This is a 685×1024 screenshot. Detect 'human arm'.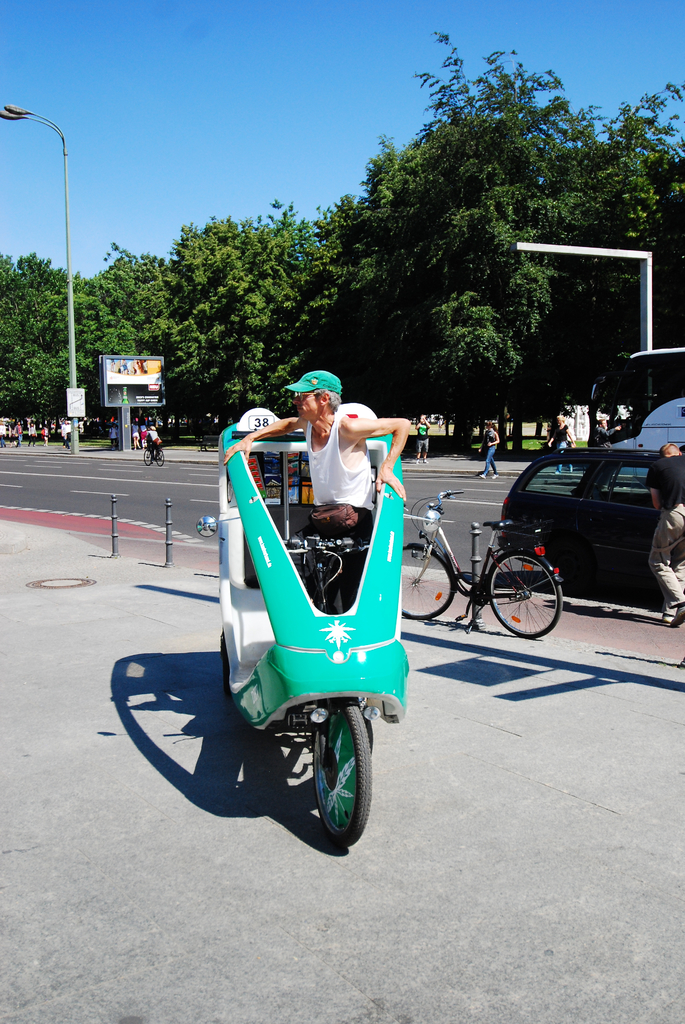
<region>29, 424, 33, 438</region>.
